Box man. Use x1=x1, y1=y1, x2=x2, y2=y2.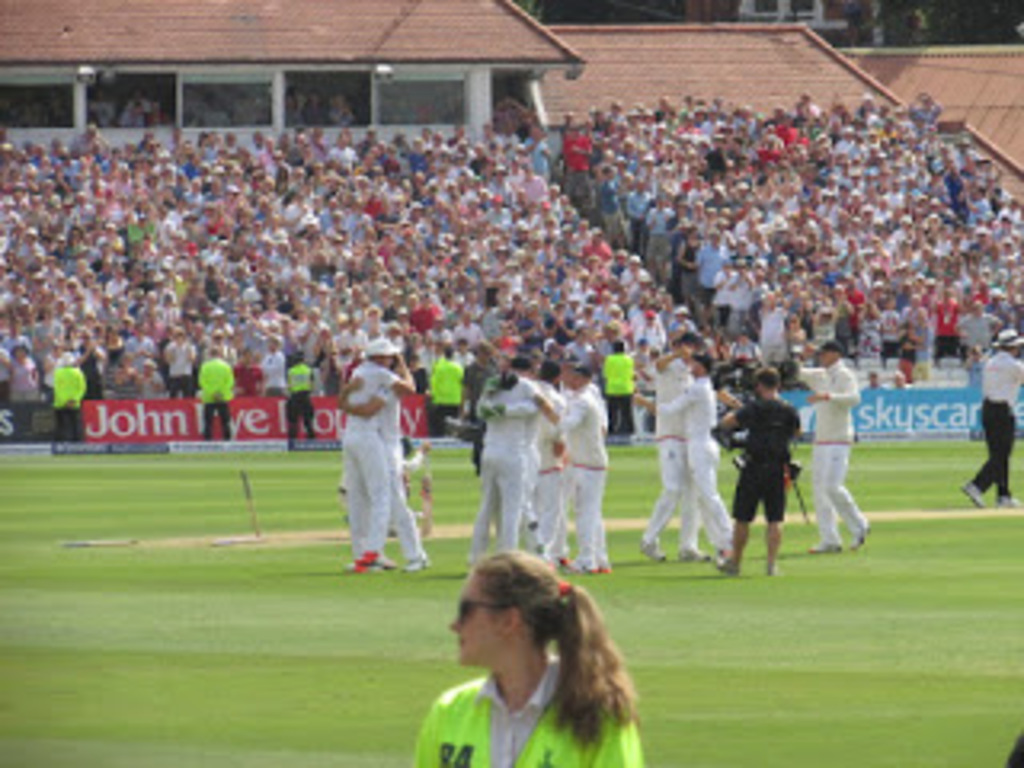
x1=714, y1=365, x2=803, y2=576.
